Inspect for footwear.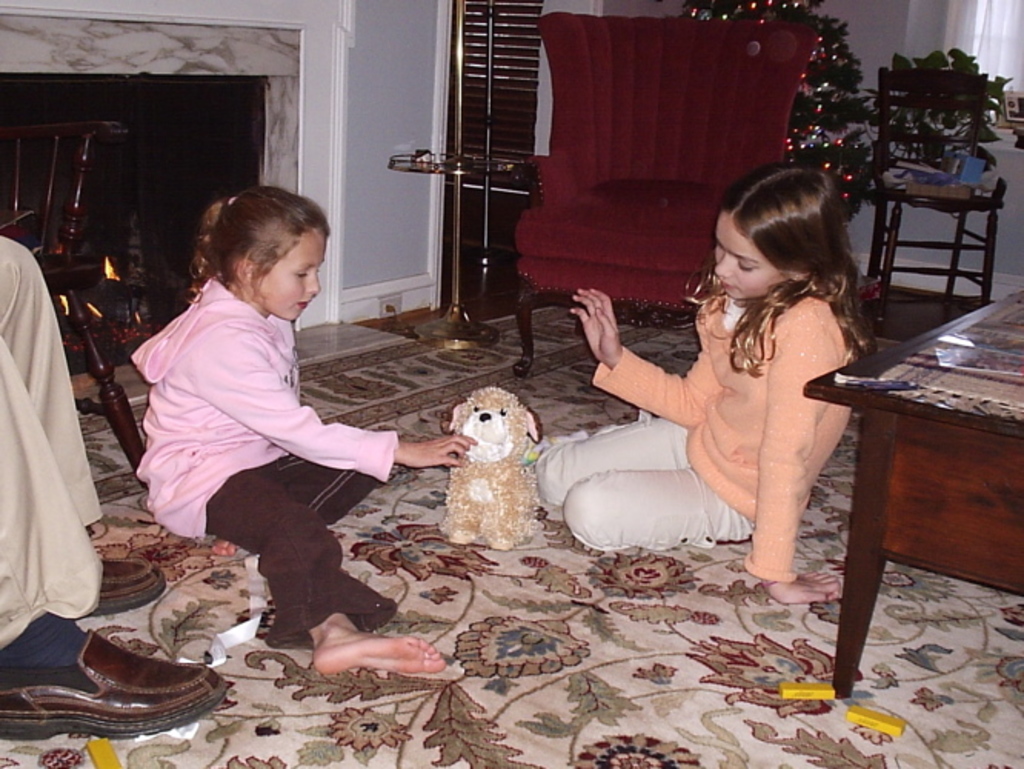
Inspection: 0/626/228/741.
